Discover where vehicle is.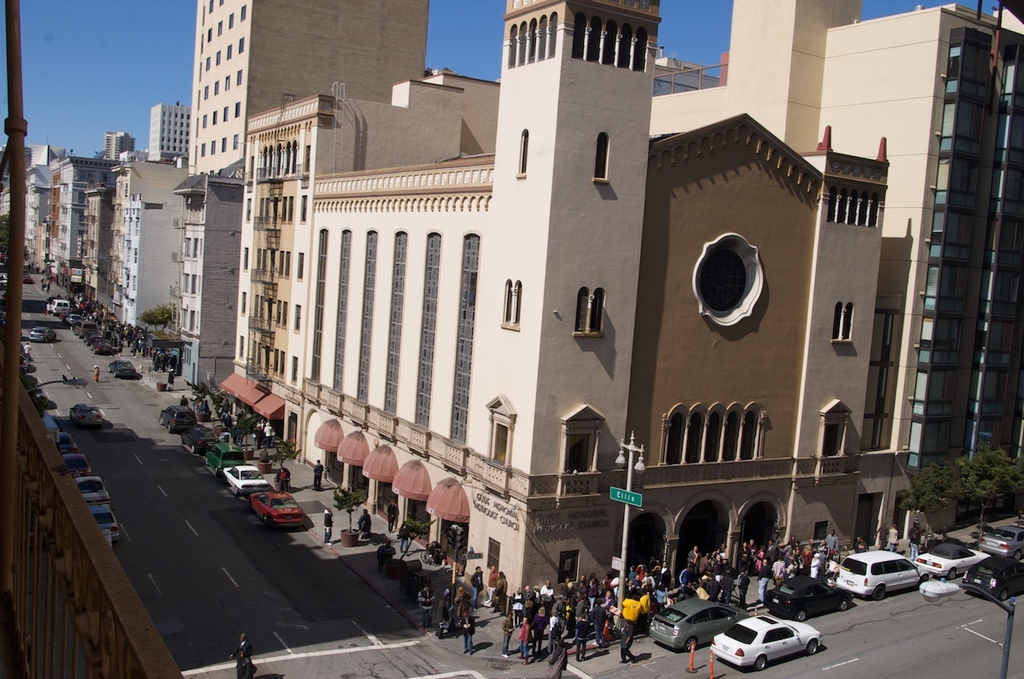
Discovered at (x1=30, y1=326, x2=56, y2=343).
